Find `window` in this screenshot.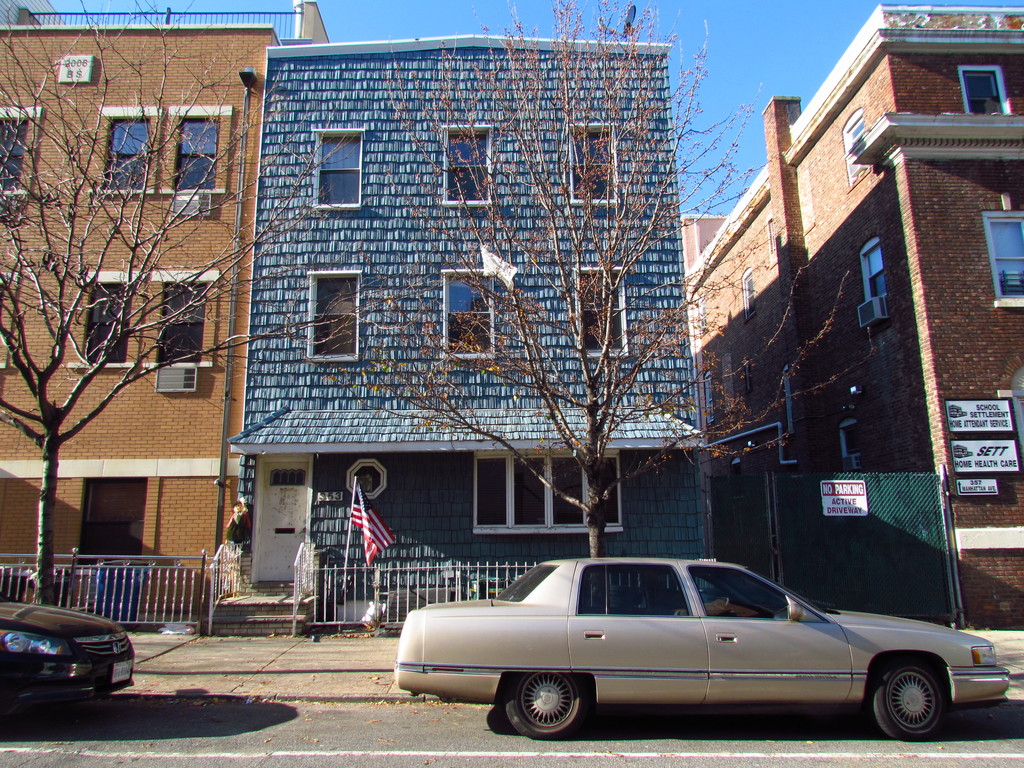
The bounding box for `window` is region(844, 107, 881, 185).
